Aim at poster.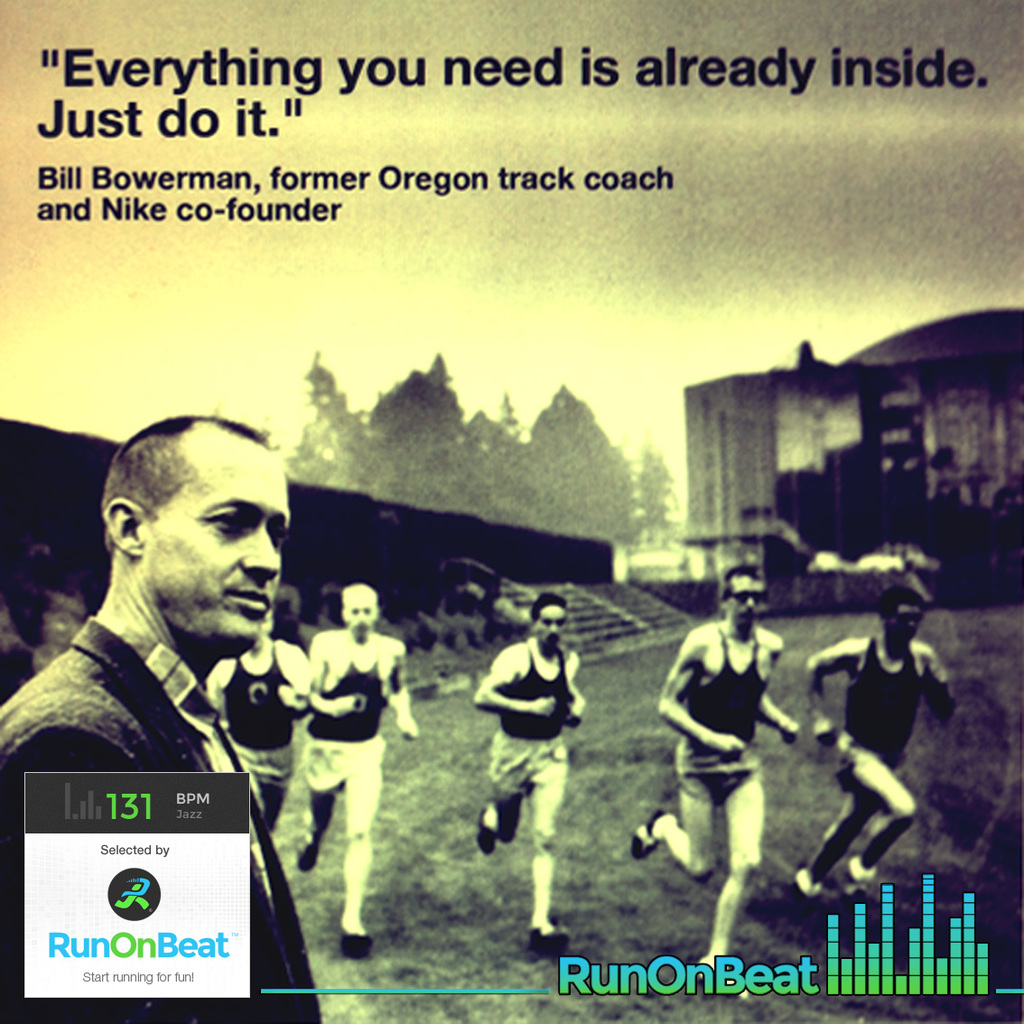
Aimed at bbox=[0, 0, 1023, 1023].
